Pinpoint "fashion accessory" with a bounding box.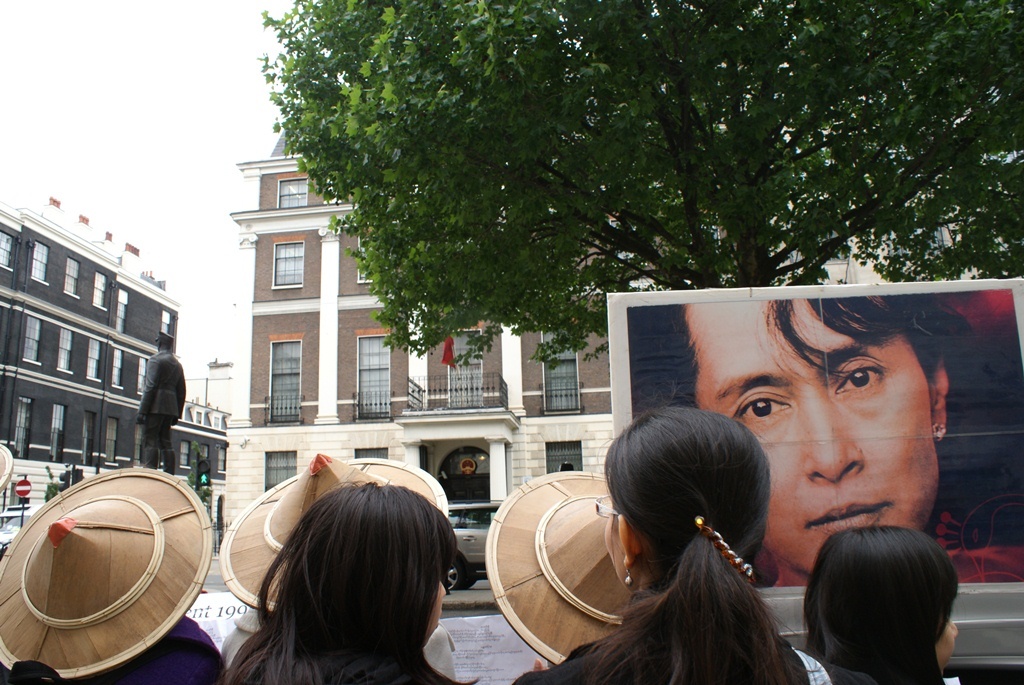
bbox(620, 561, 636, 589).
